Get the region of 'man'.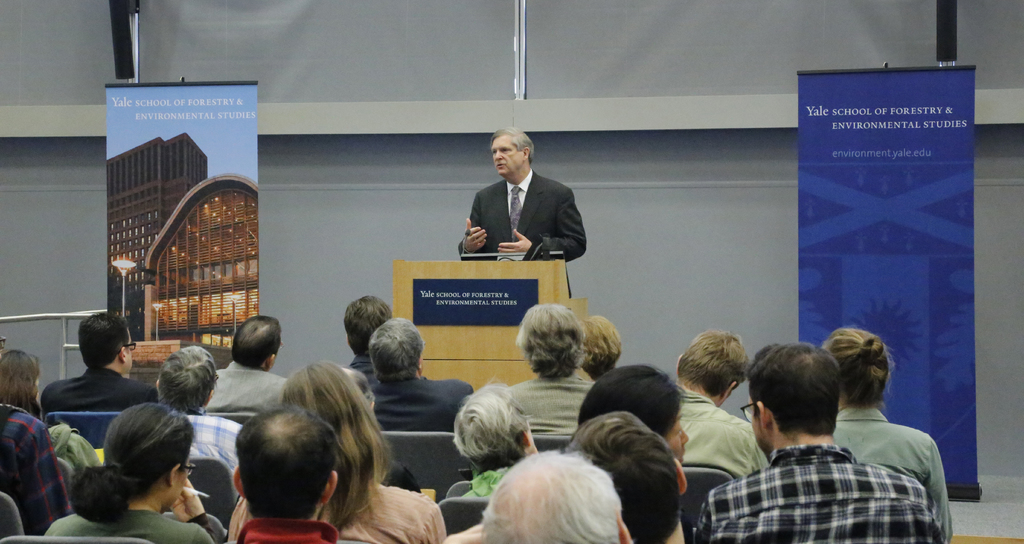
select_region(691, 336, 967, 540).
